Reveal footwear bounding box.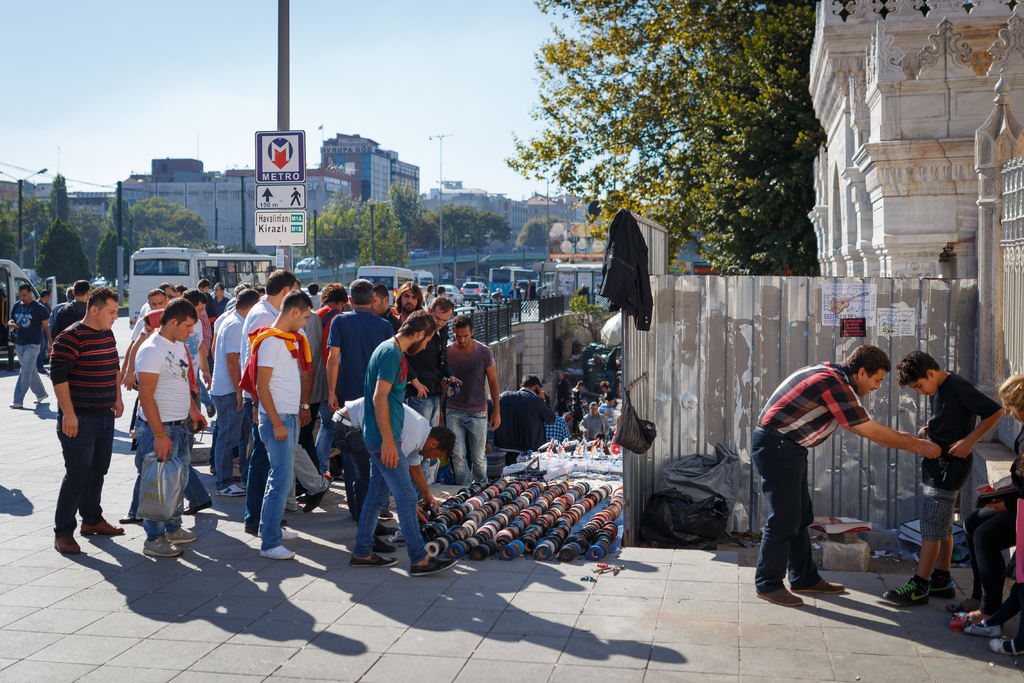
Revealed: 881/568/929/608.
